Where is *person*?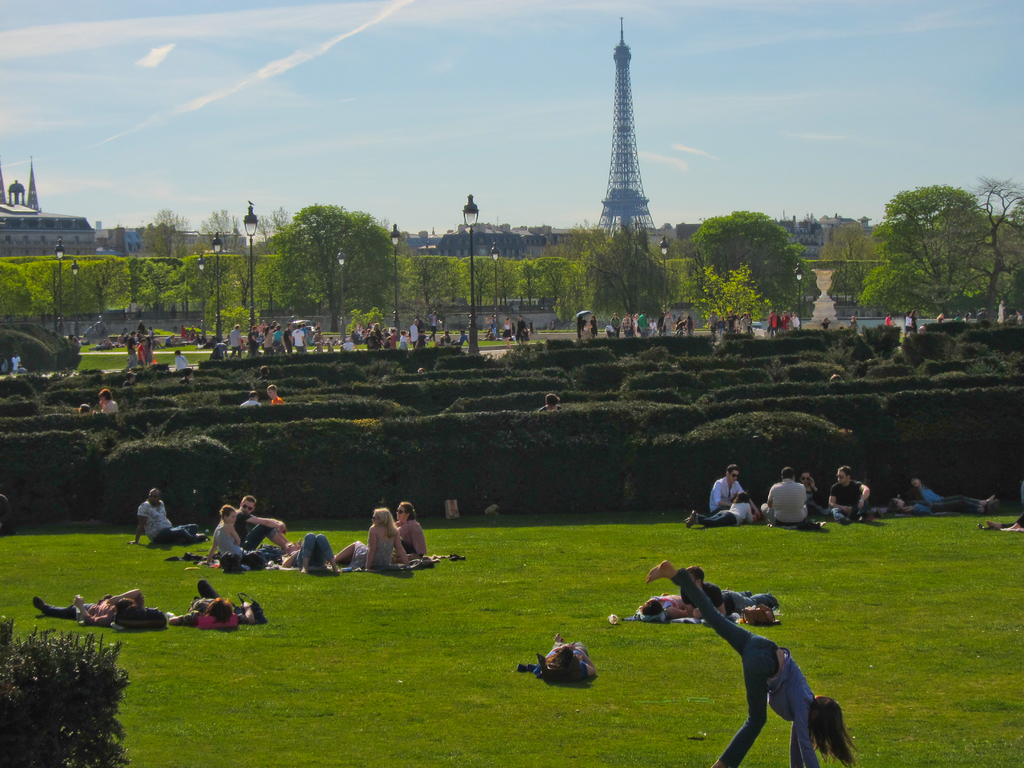
200/504/301/566.
